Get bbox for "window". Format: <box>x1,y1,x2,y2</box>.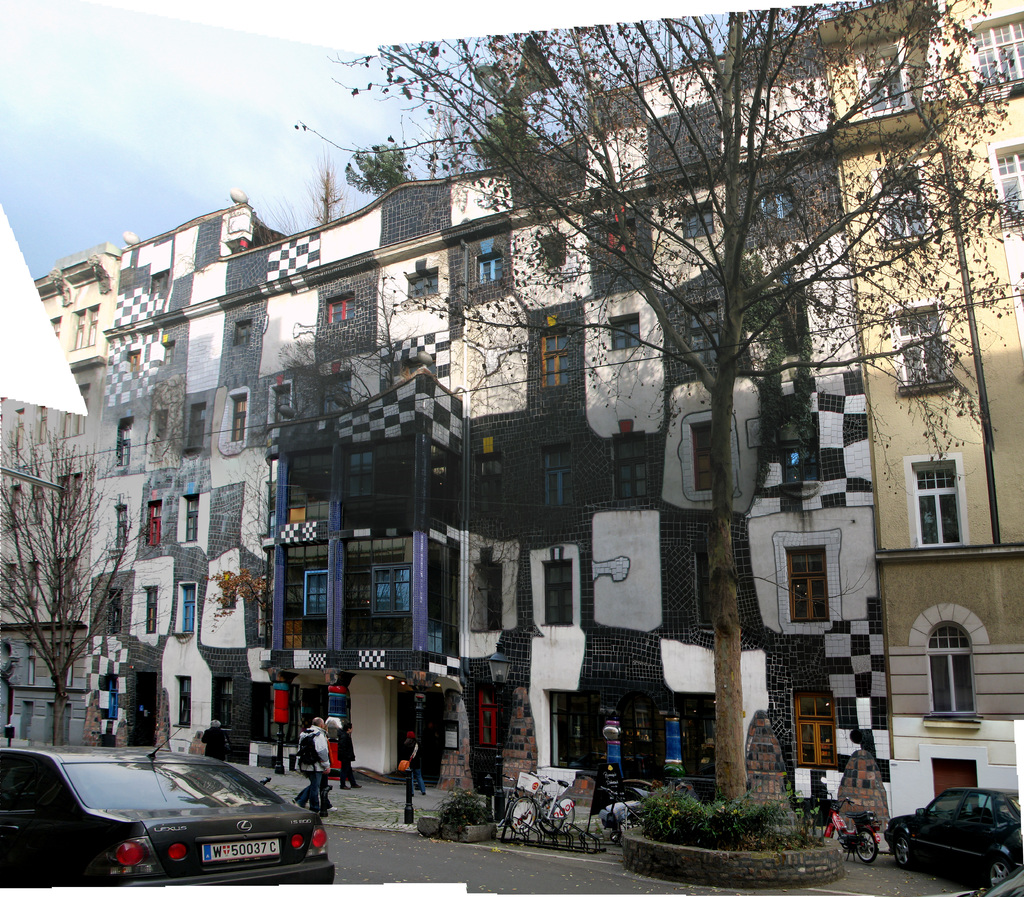
<box>182,585,199,631</box>.
